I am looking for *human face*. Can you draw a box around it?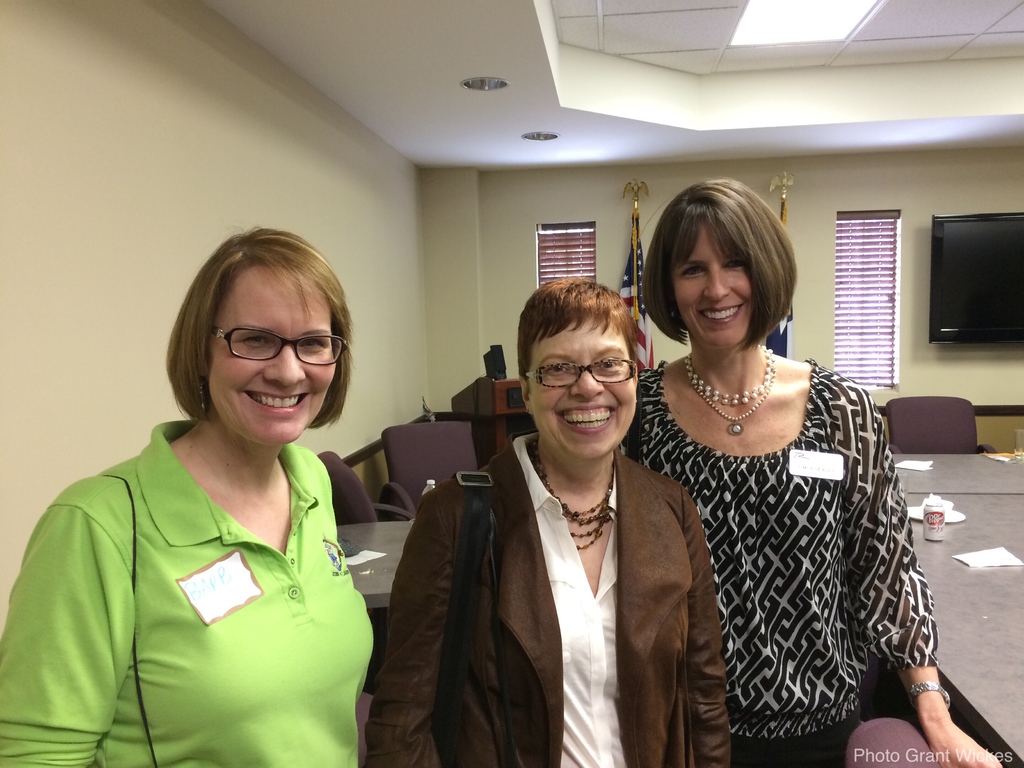
Sure, the bounding box is [x1=206, y1=265, x2=345, y2=449].
